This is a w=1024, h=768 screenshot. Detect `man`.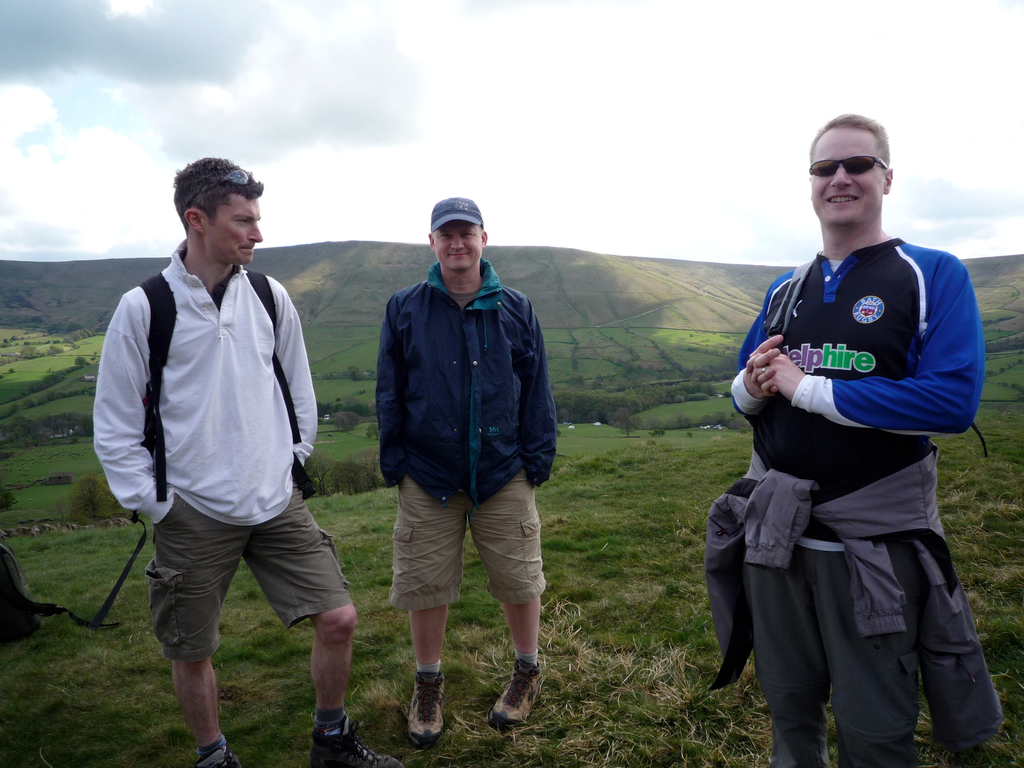
729/106/991/765.
